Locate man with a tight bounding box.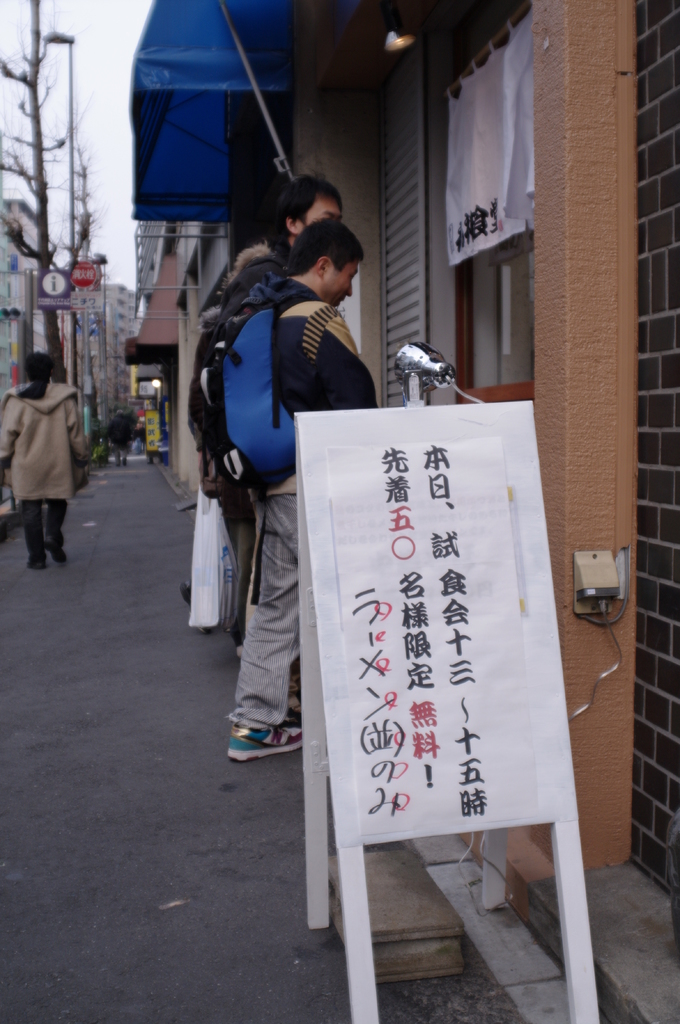
194,175,348,664.
